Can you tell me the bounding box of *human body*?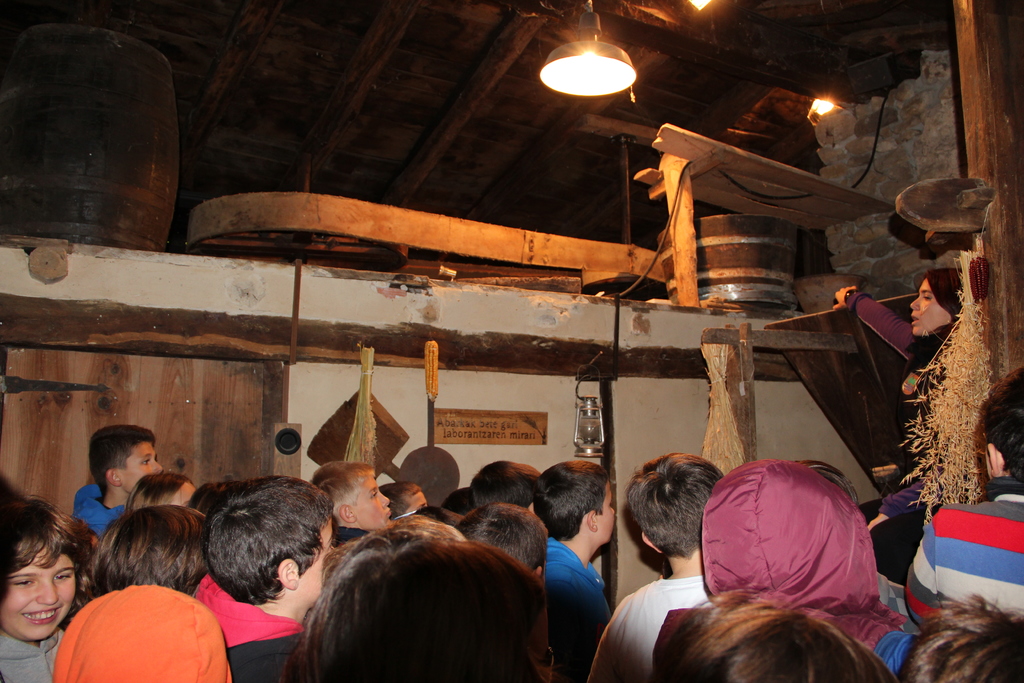
bbox=(195, 481, 351, 682).
